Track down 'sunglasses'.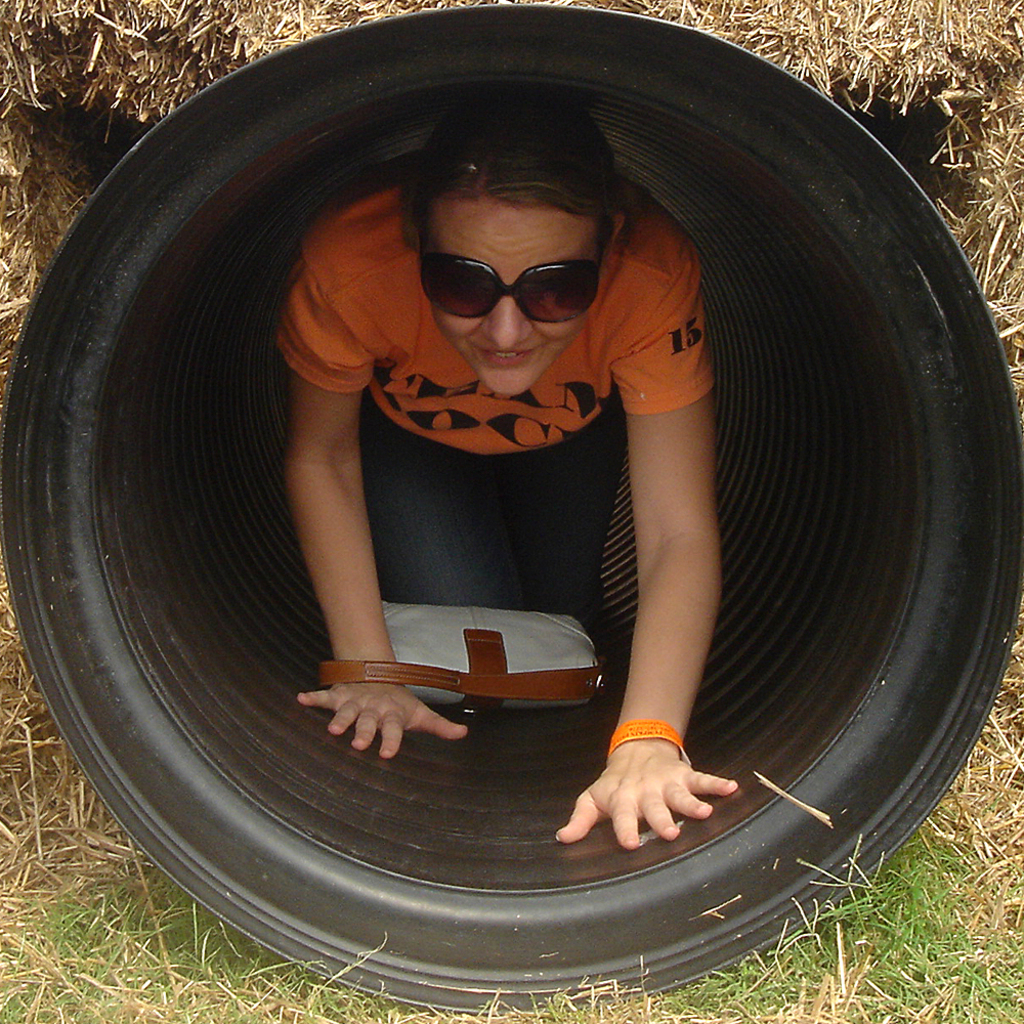
Tracked to region(422, 216, 614, 326).
